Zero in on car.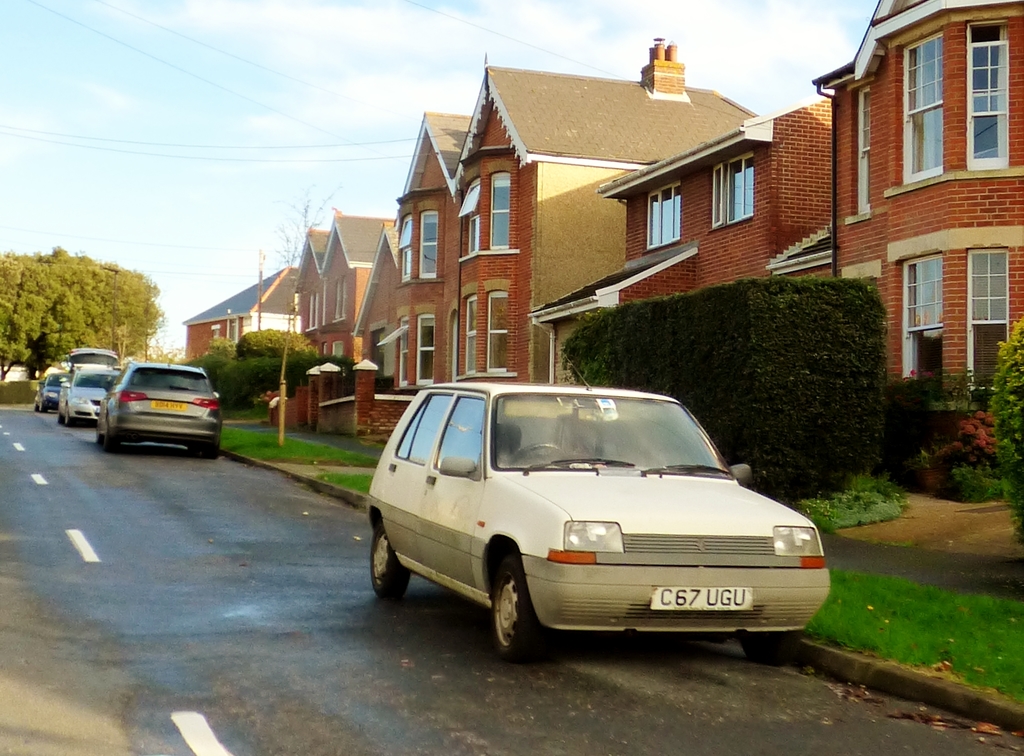
Zeroed in: Rect(40, 372, 63, 415).
